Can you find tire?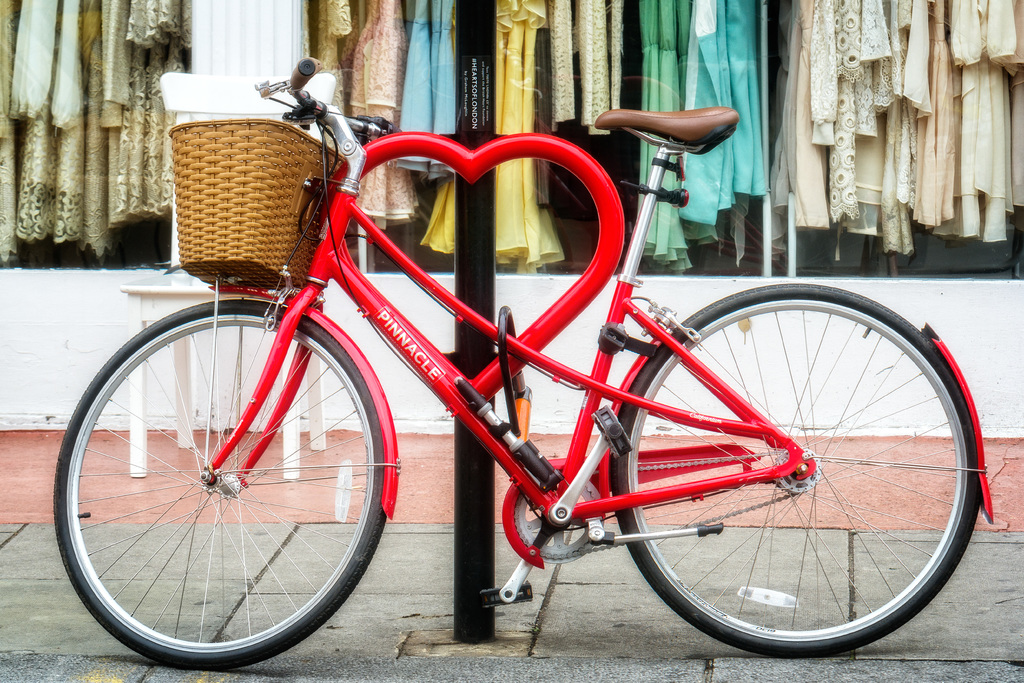
Yes, bounding box: bbox(62, 283, 369, 662).
